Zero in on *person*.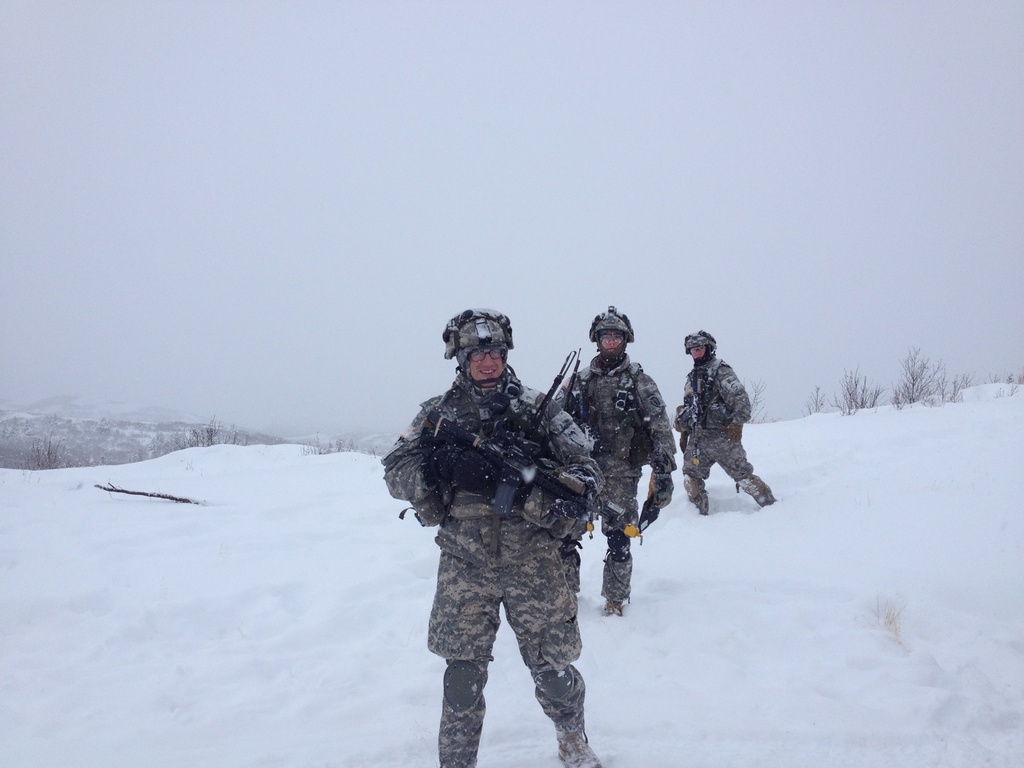
Zeroed in: select_region(397, 306, 602, 766).
